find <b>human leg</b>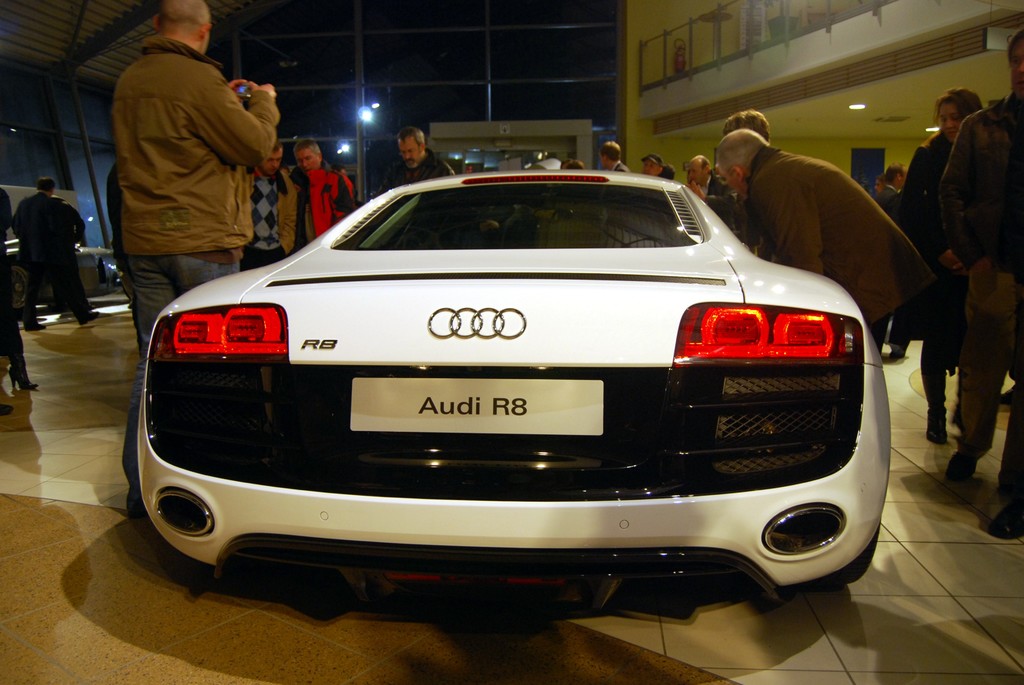
<region>55, 248, 108, 325</region>
